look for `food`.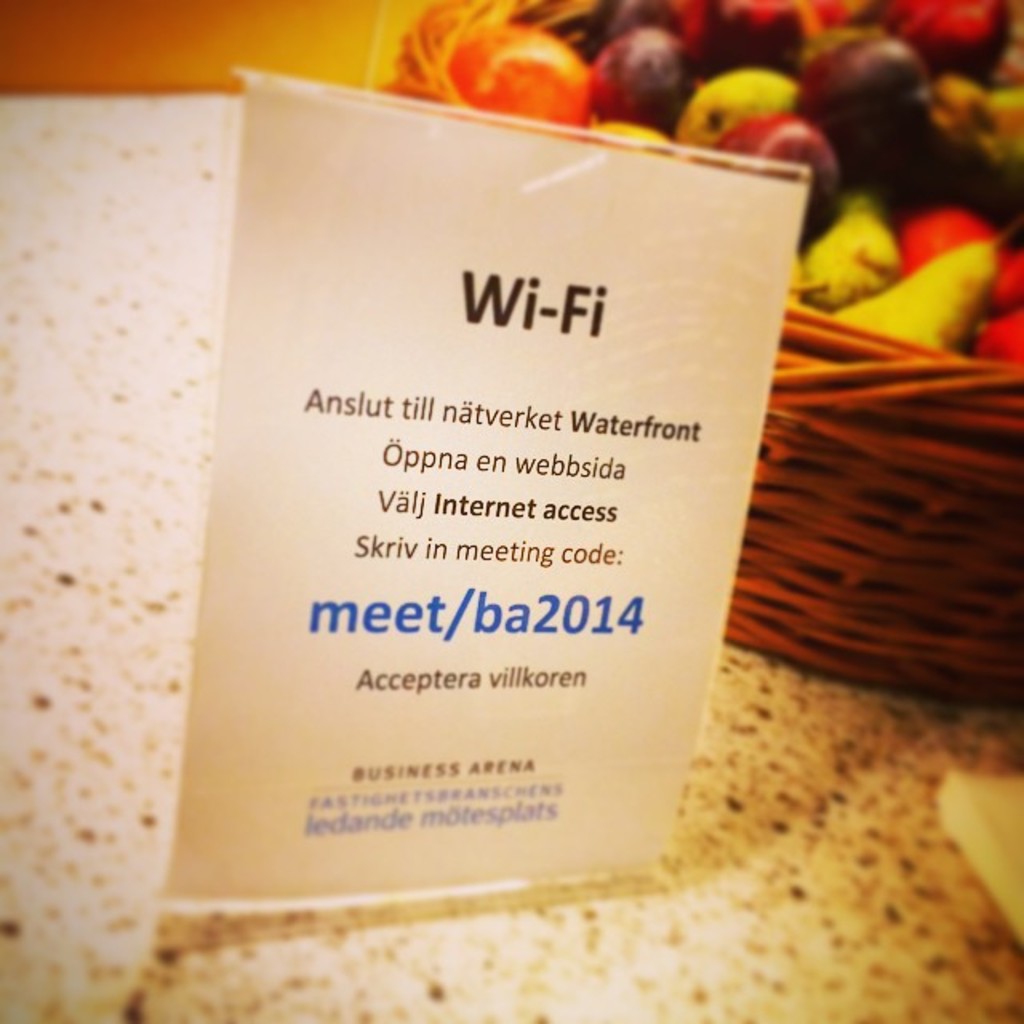
Found: BBox(602, 18, 726, 120).
